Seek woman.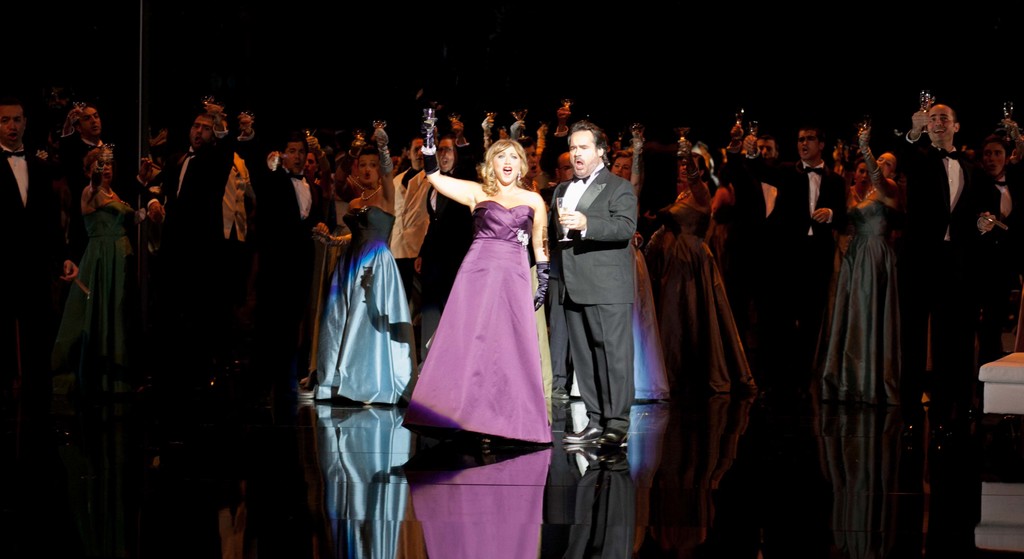
bbox(819, 122, 911, 405).
